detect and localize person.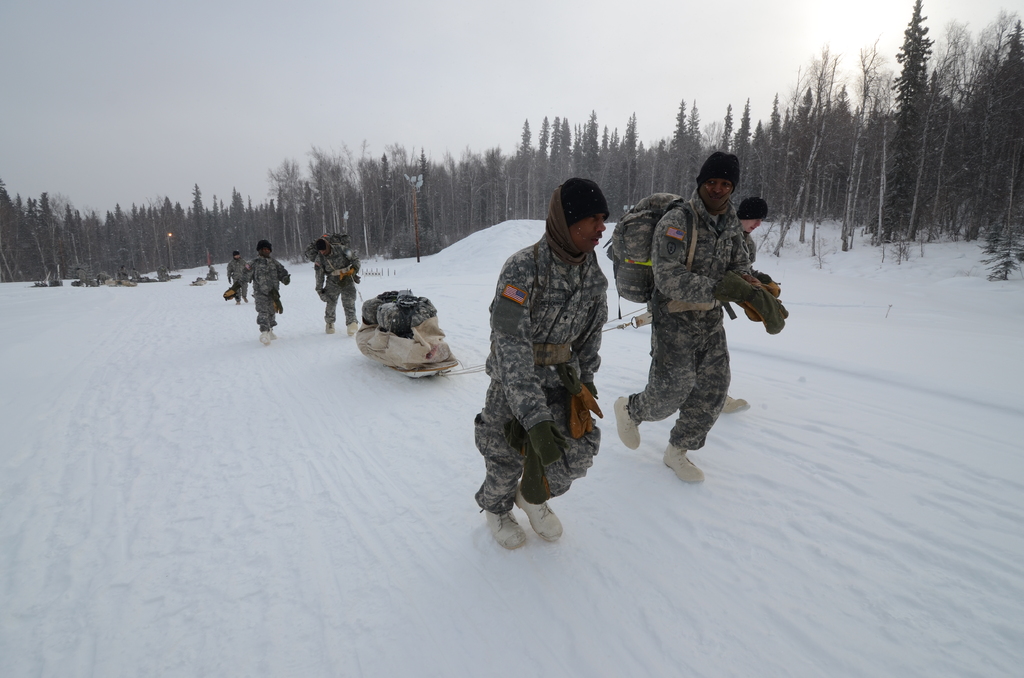
Localized at Rect(312, 236, 360, 332).
